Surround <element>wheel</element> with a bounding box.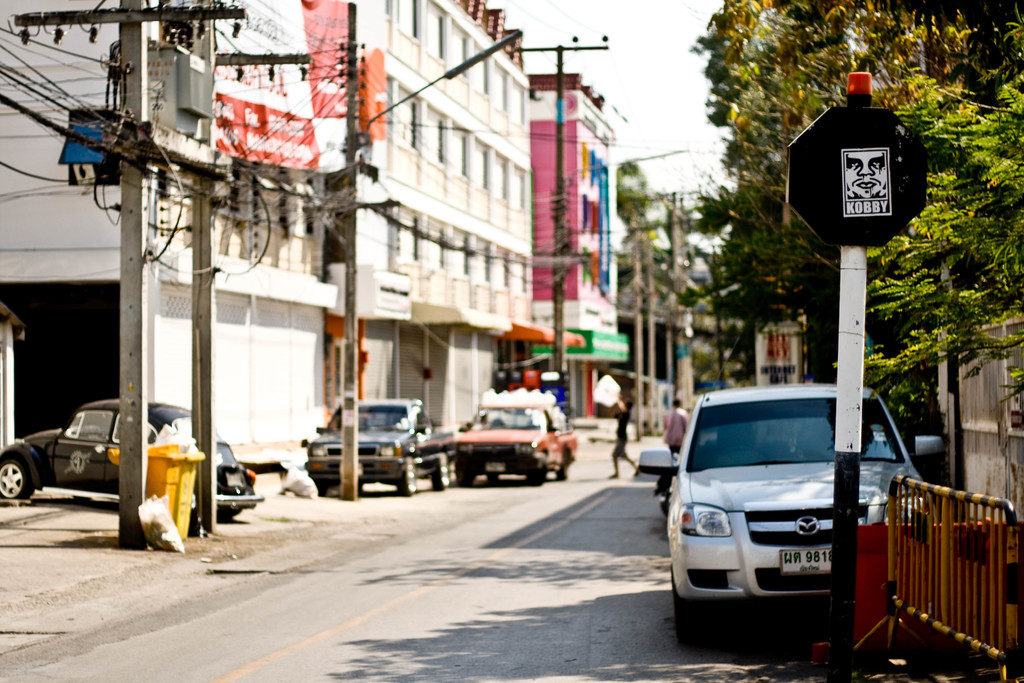
[460, 470, 476, 484].
